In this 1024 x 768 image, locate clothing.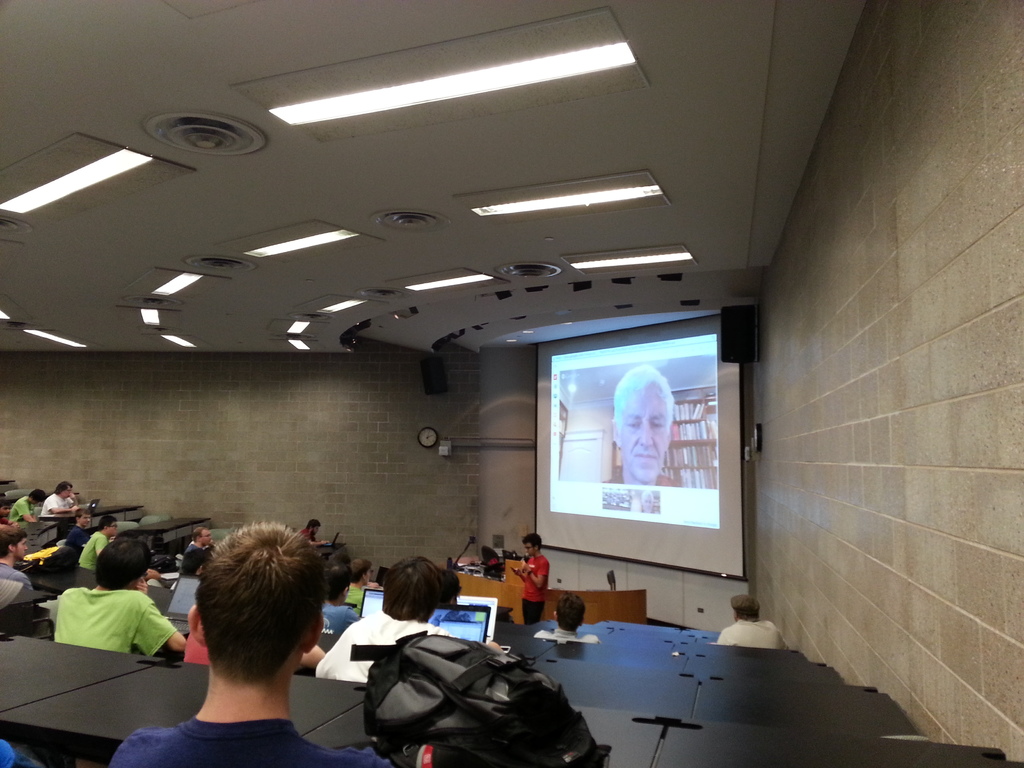
Bounding box: (x1=106, y1=713, x2=392, y2=767).
